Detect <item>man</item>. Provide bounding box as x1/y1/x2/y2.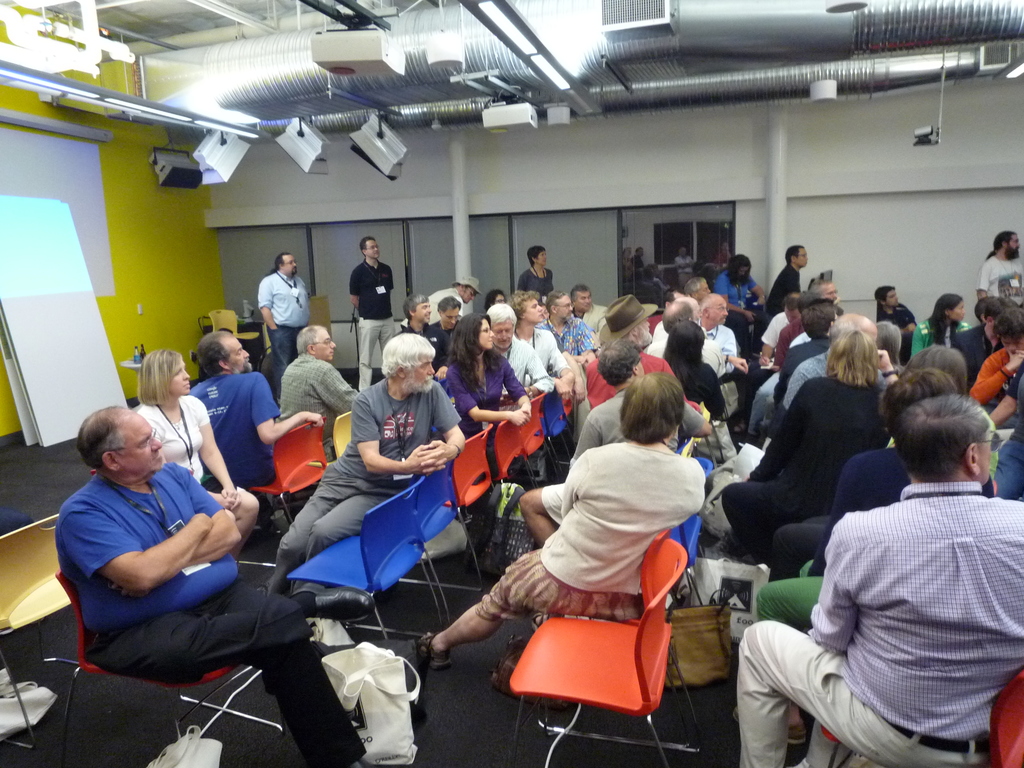
572/336/712/463.
